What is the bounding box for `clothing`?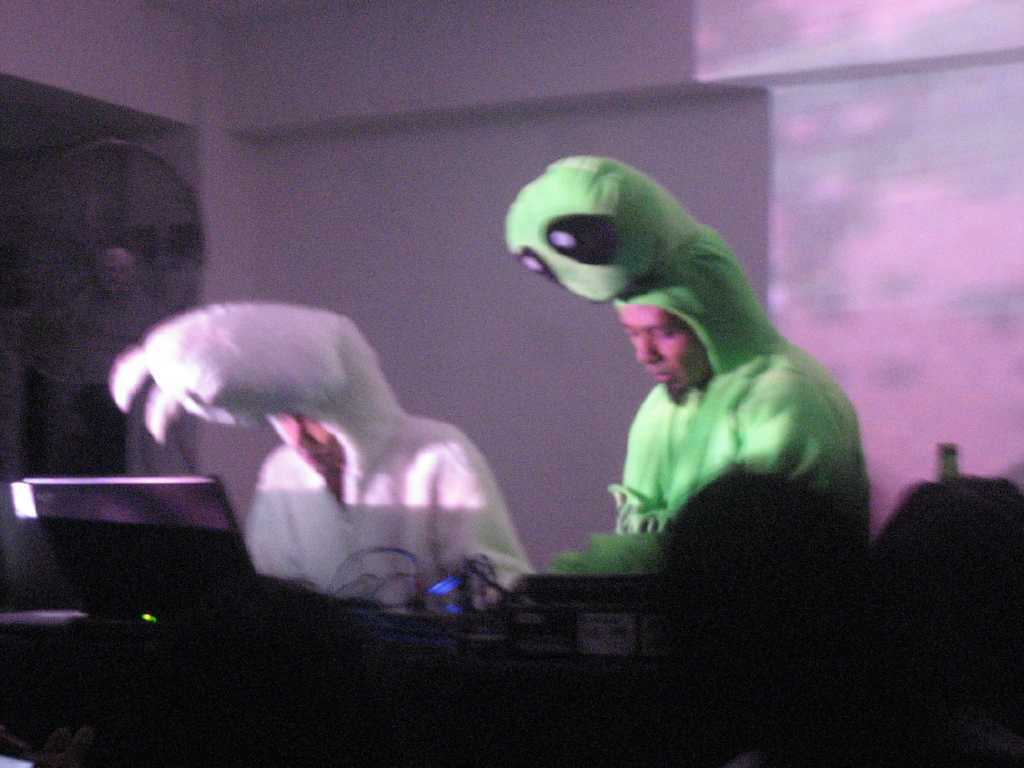
479 189 877 586.
